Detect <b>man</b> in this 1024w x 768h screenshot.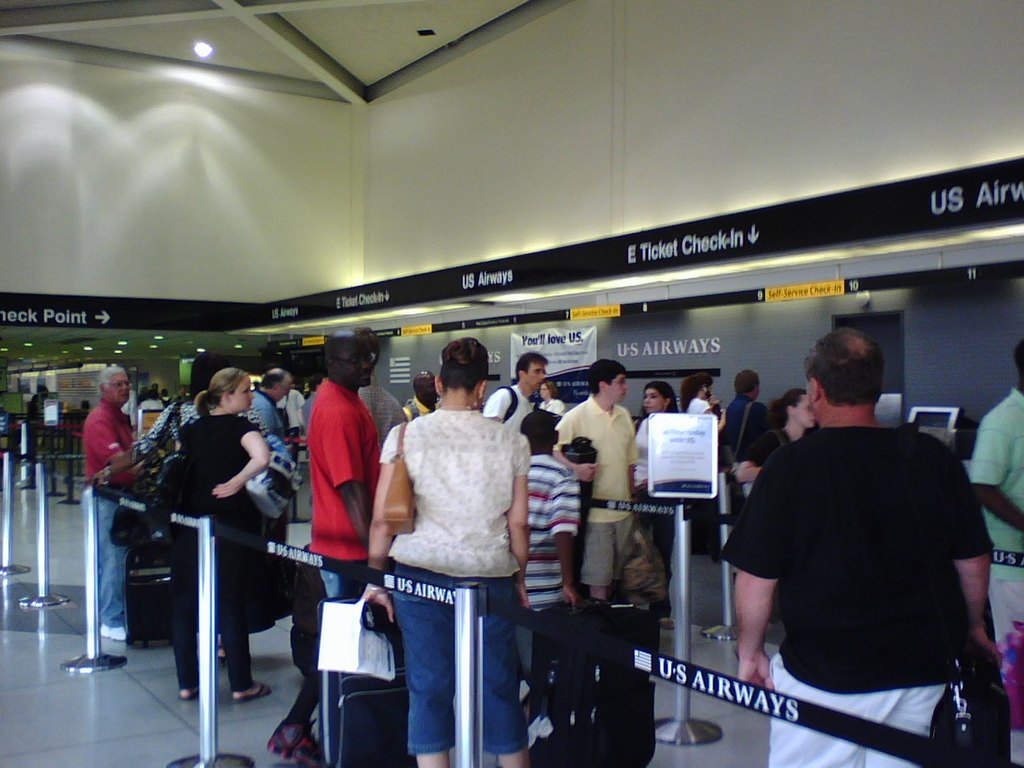
Detection: region(354, 328, 408, 432).
